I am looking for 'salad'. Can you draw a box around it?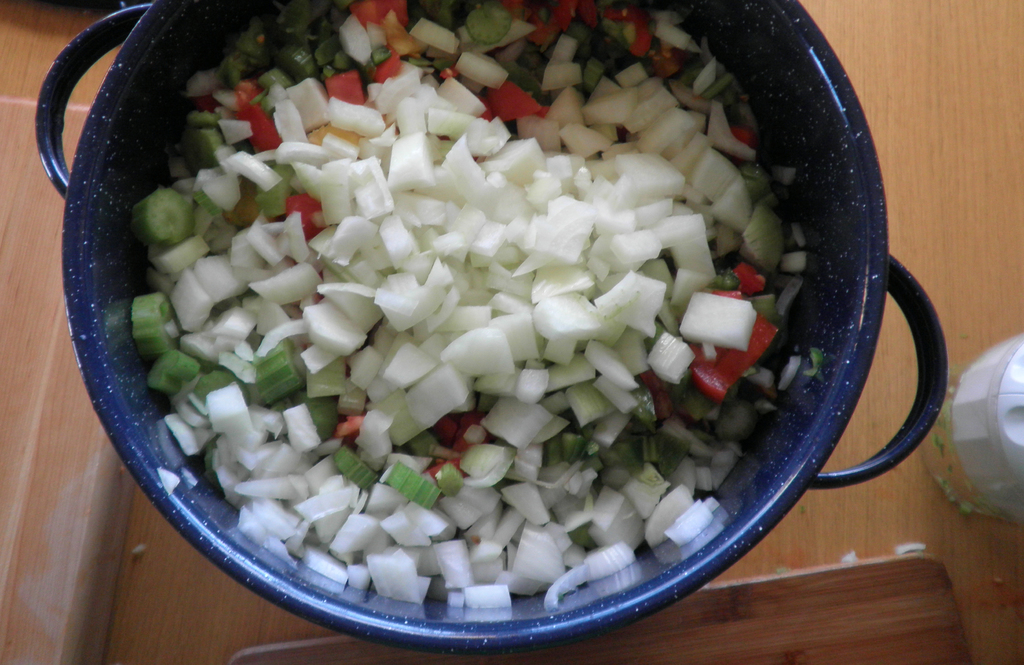
Sure, the bounding box is {"left": 114, "top": 3, "right": 851, "bottom": 618}.
